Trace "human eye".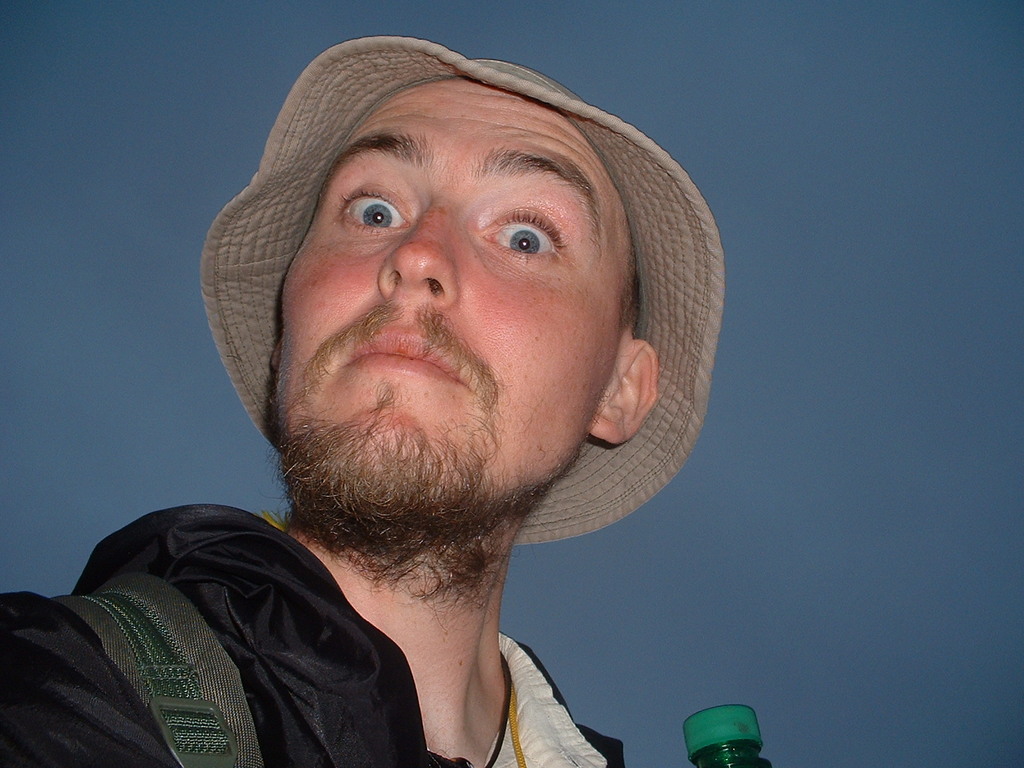
Traced to detection(472, 201, 575, 263).
